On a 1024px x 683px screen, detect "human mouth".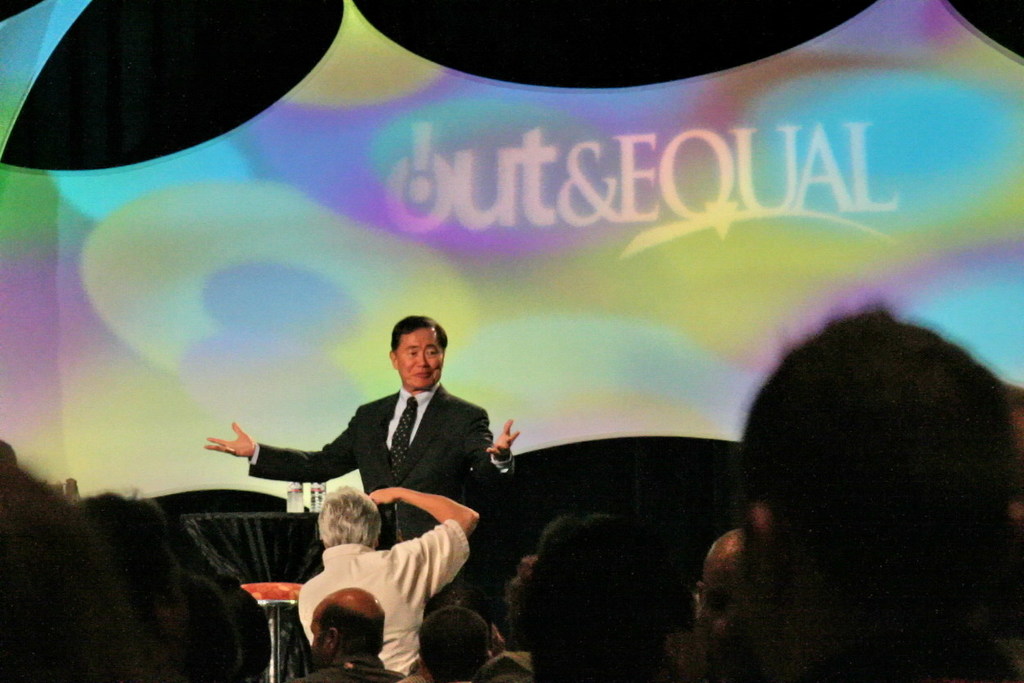
410:372:432:378.
